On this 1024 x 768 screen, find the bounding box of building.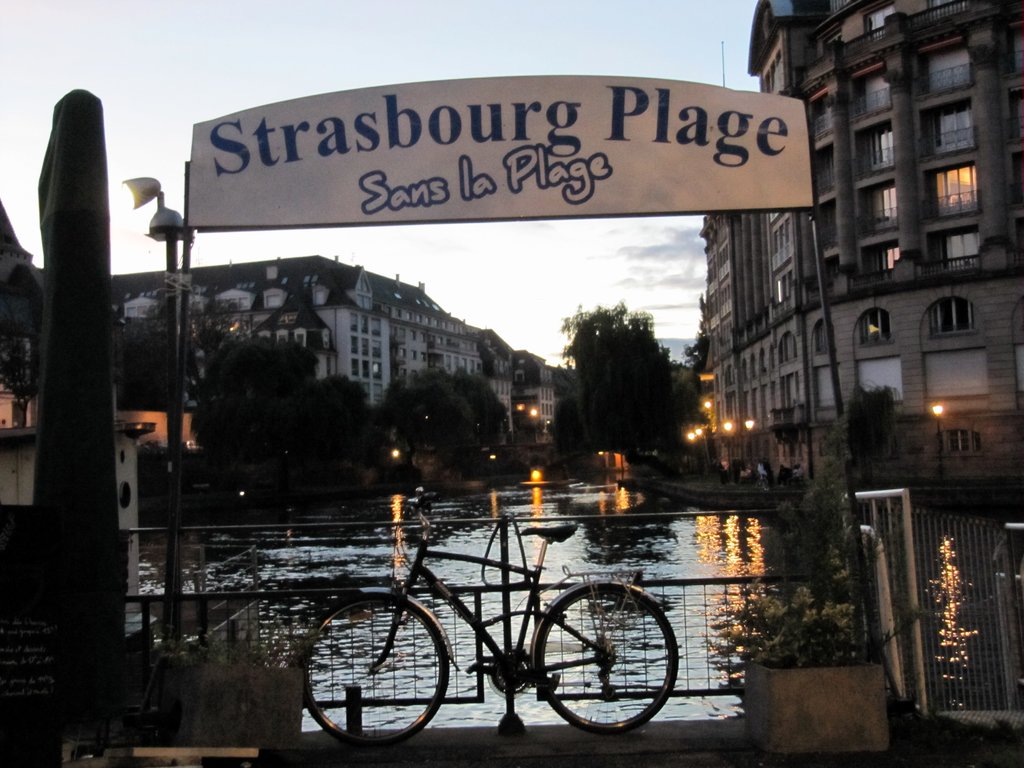
Bounding box: [513, 348, 561, 442].
